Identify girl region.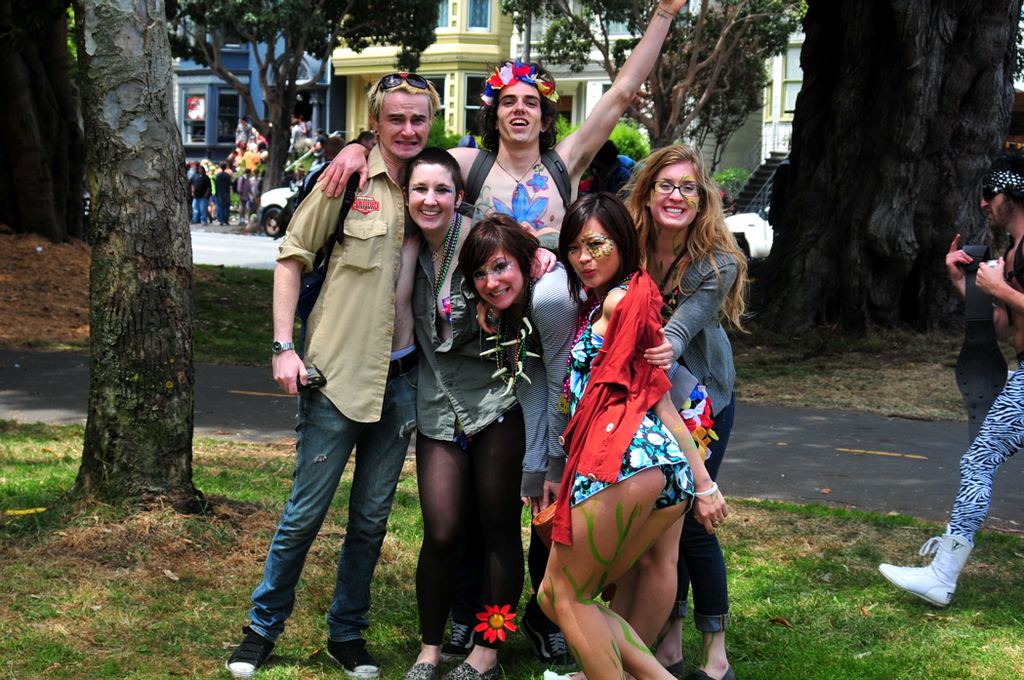
Region: region(317, 142, 556, 679).
